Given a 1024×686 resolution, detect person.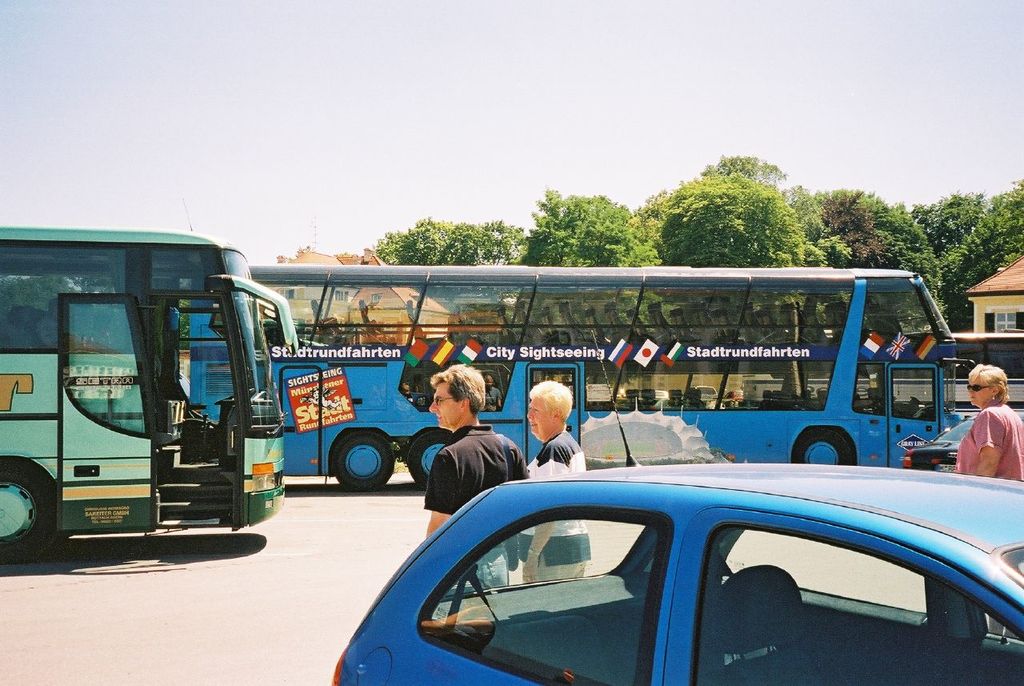
[left=401, top=385, right=414, bottom=400].
